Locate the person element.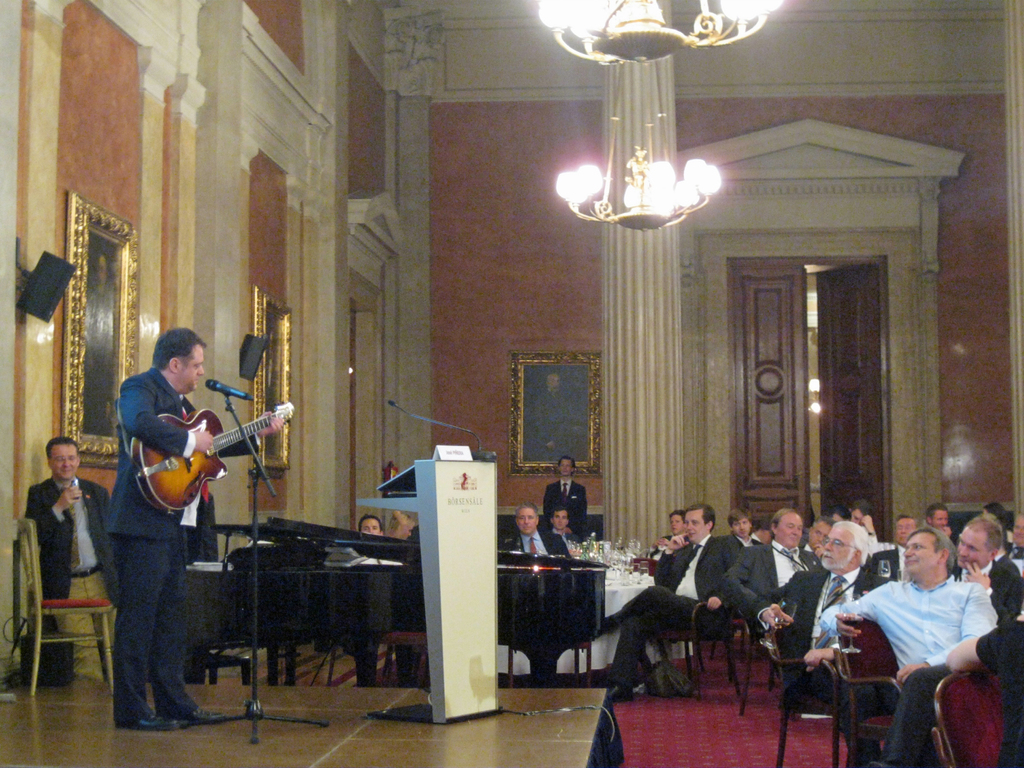
Element bbox: (938, 515, 1023, 618).
